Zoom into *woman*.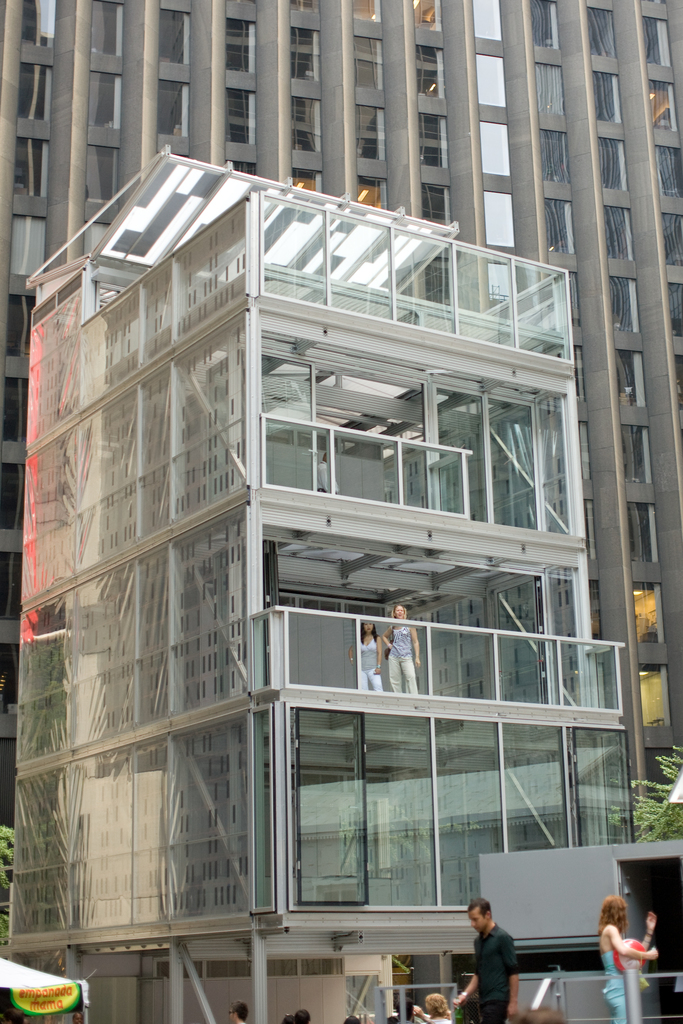
Zoom target: bbox(599, 895, 655, 1023).
